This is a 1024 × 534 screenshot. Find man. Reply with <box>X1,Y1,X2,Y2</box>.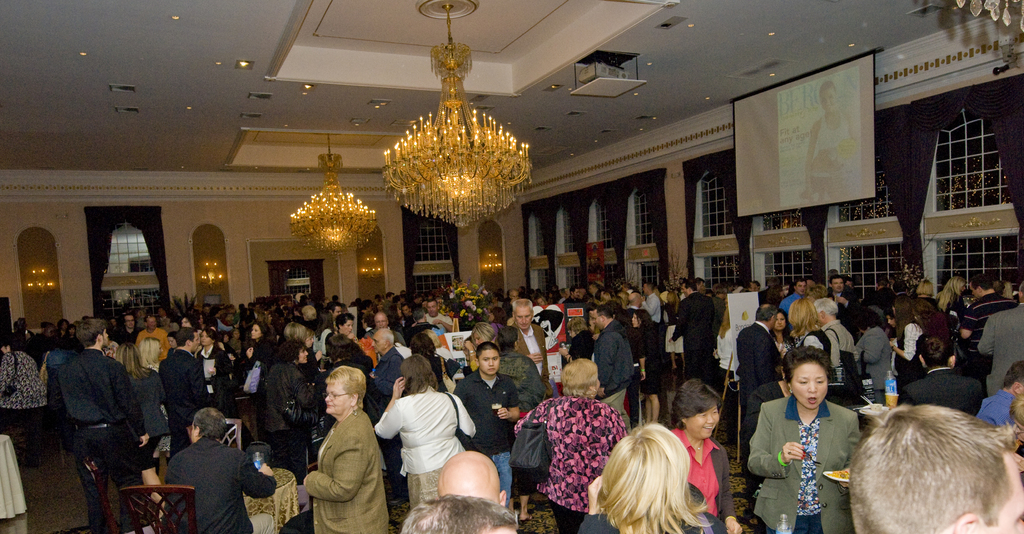
<box>811,296,860,367</box>.
